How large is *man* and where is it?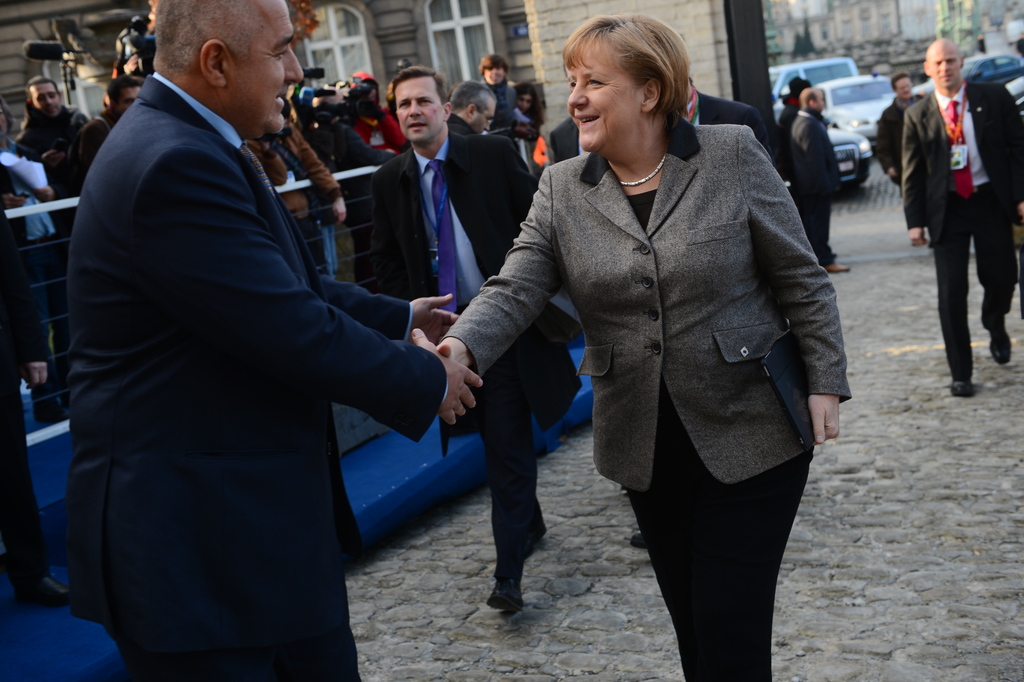
Bounding box: 12:72:85:171.
